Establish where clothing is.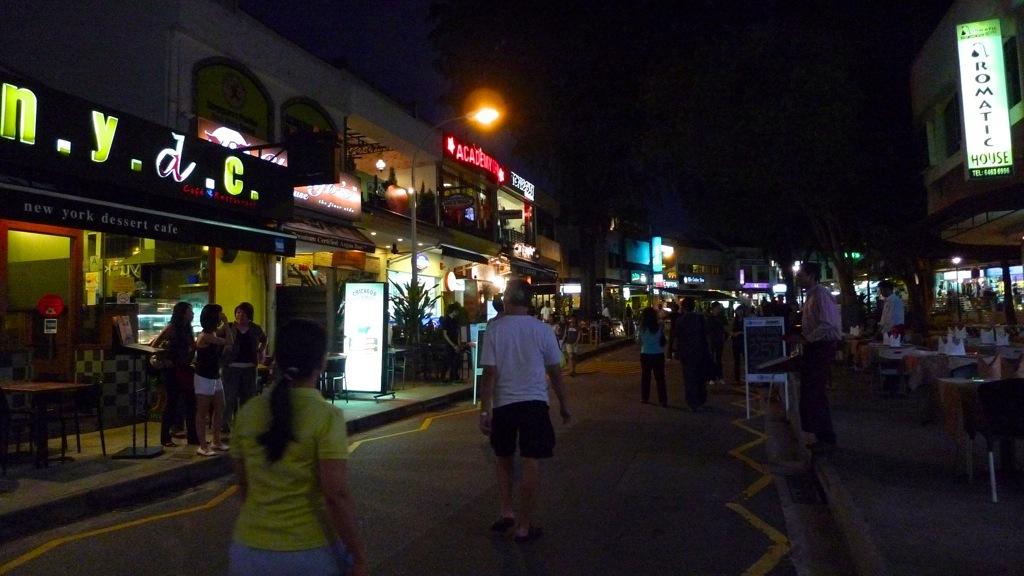
Established at box(639, 324, 668, 399).
